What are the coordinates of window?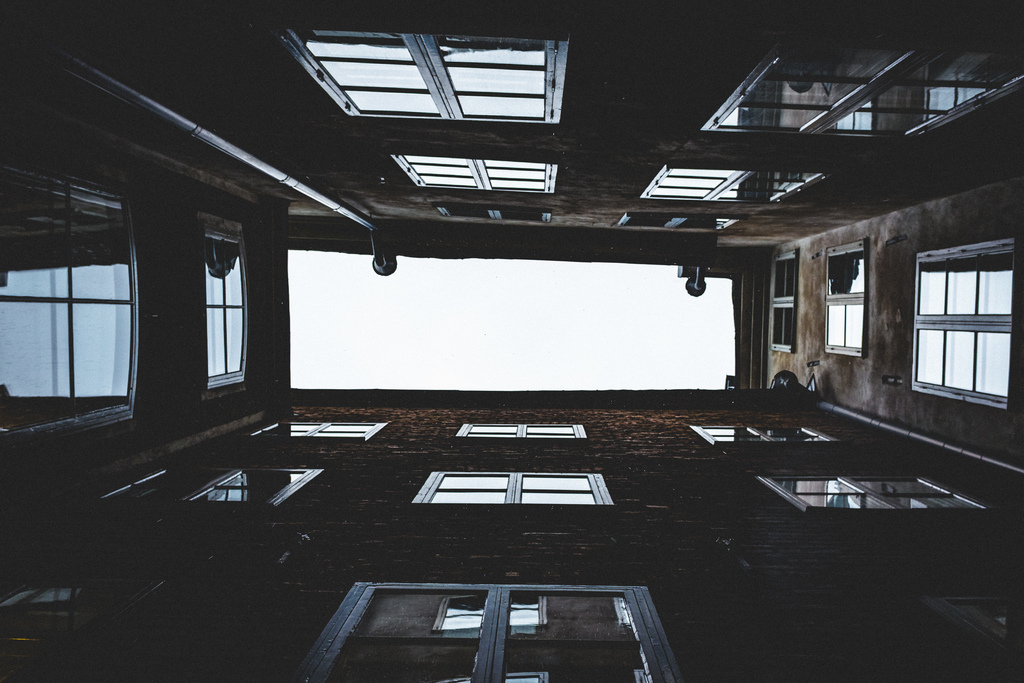
select_region(685, 422, 840, 448).
